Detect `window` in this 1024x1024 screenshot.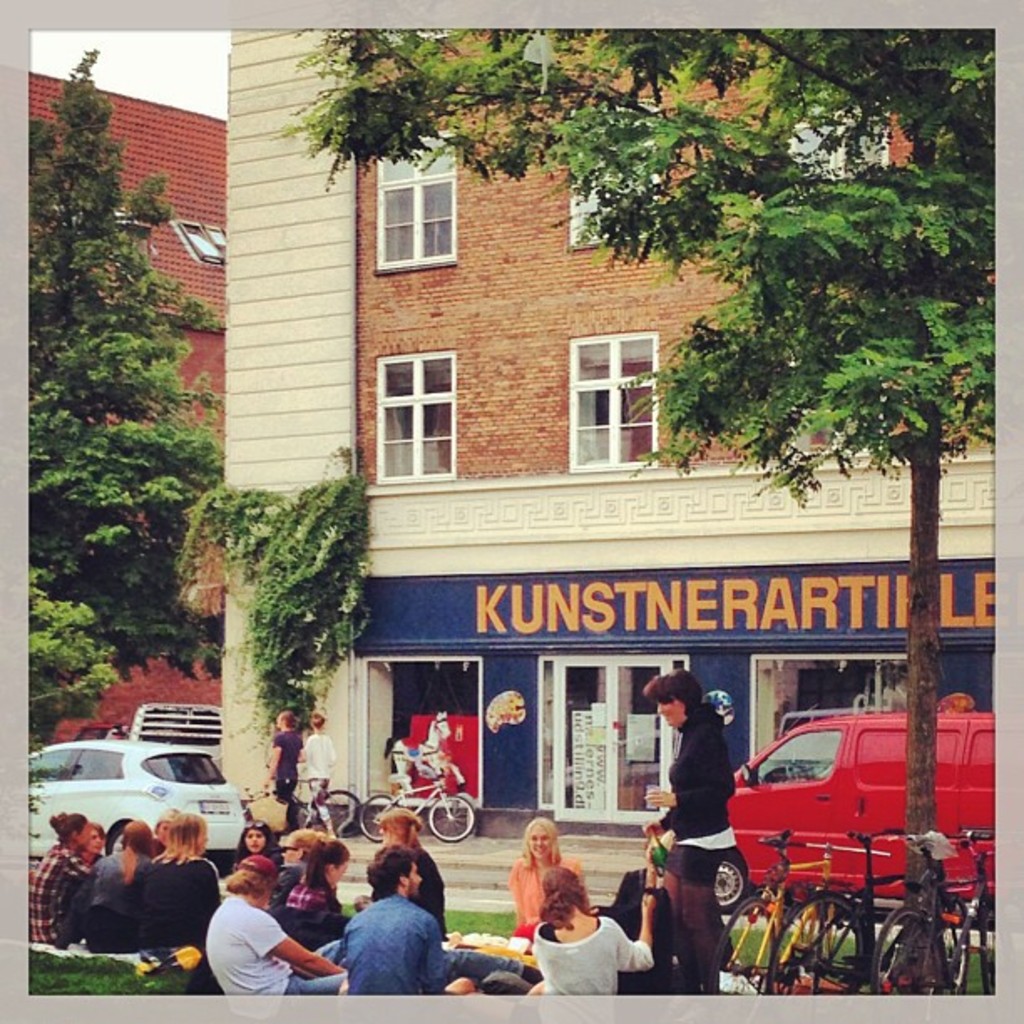
Detection: select_region(371, 131, 465, 279).
